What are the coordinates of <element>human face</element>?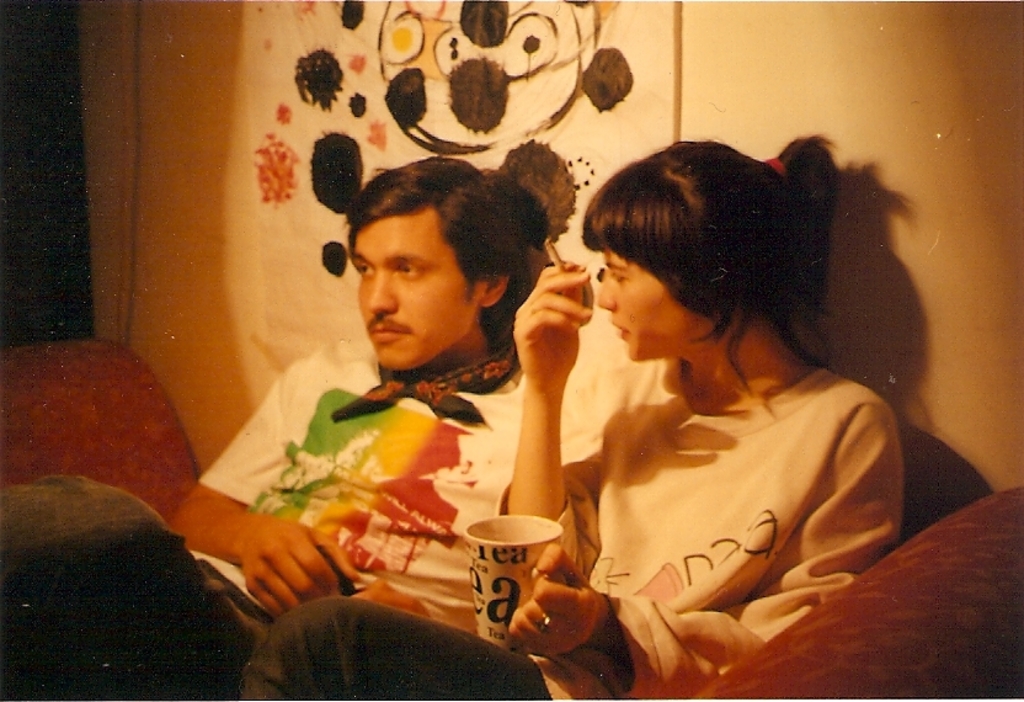
[346, 207, 475, 377].
